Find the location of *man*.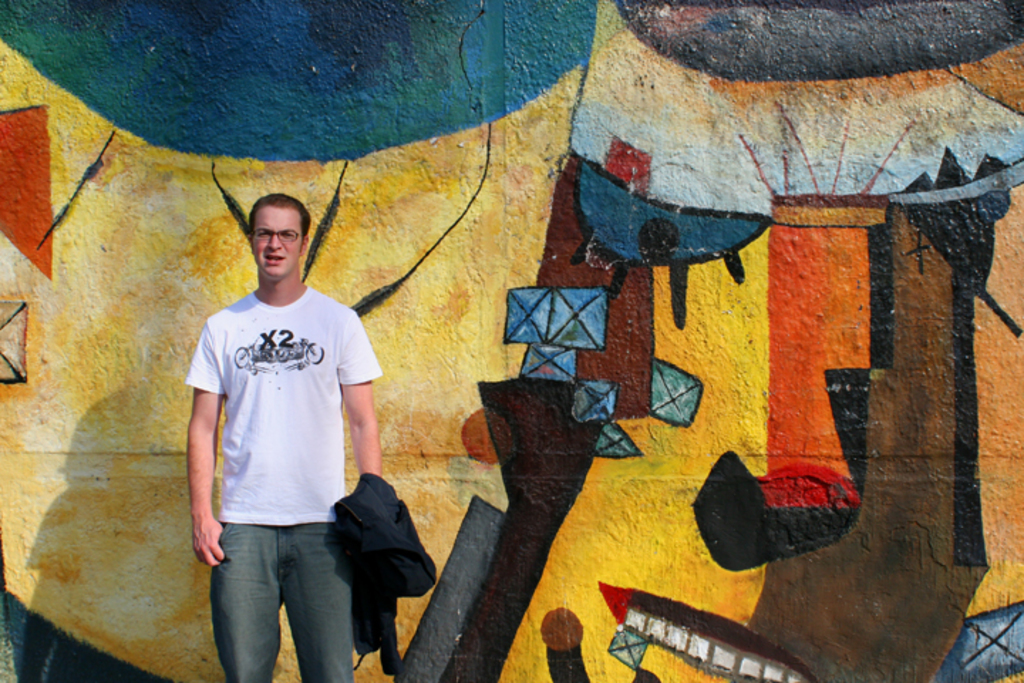
Location: [166,191,394,682].
